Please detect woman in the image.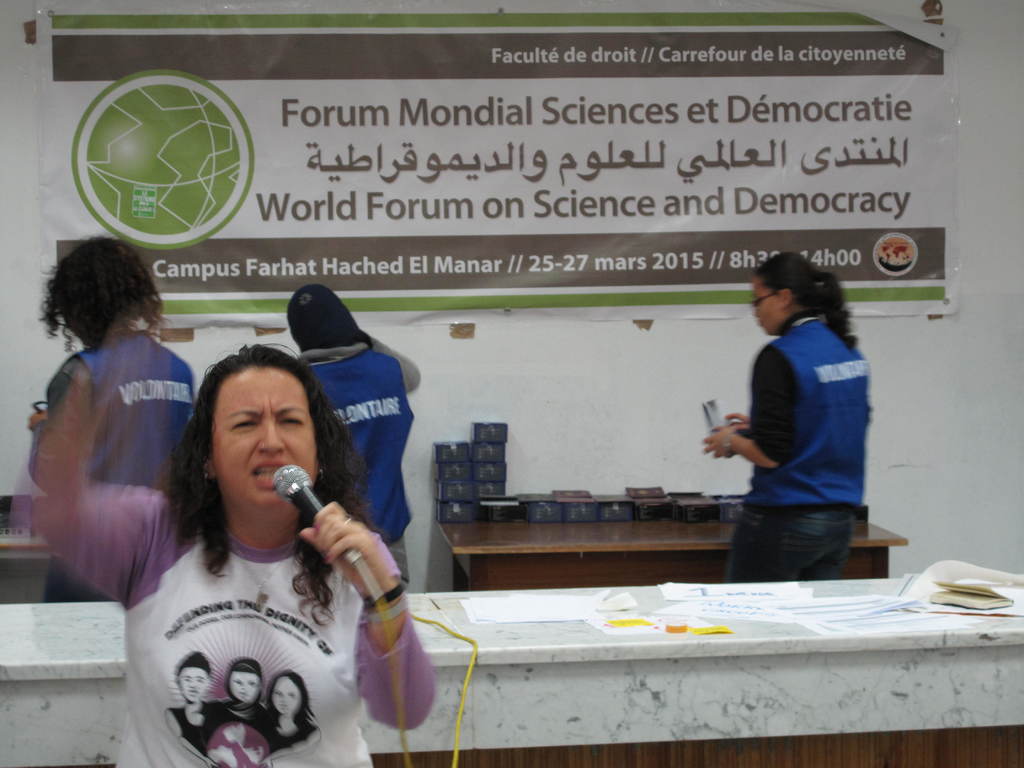
264,670,321,760.
